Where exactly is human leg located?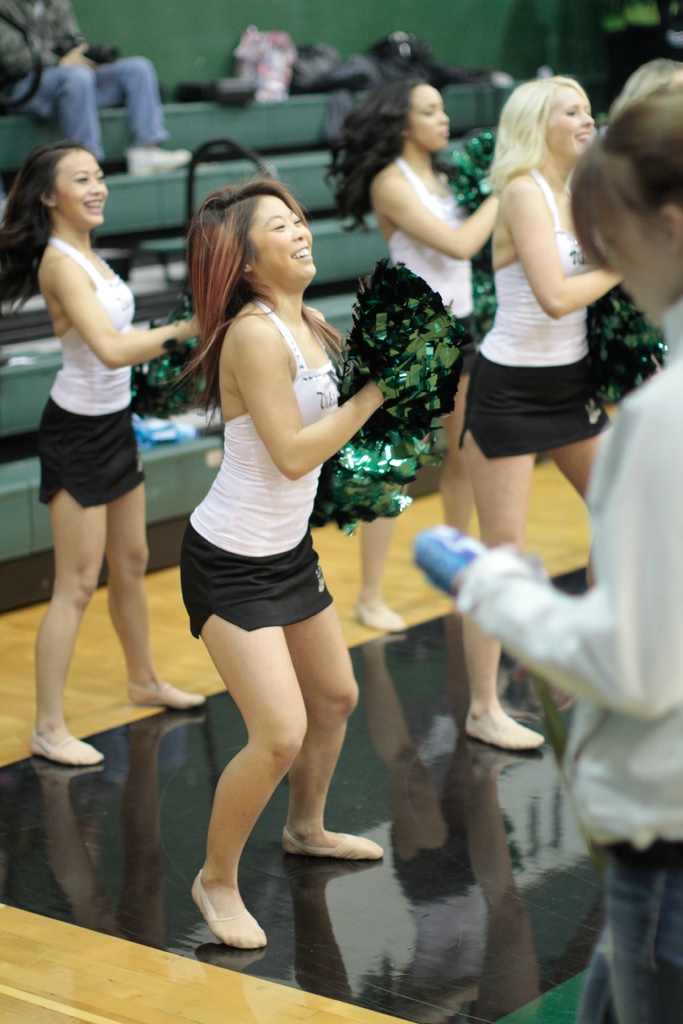
Its bounding box is select_region(80, 57, 186, 173).
